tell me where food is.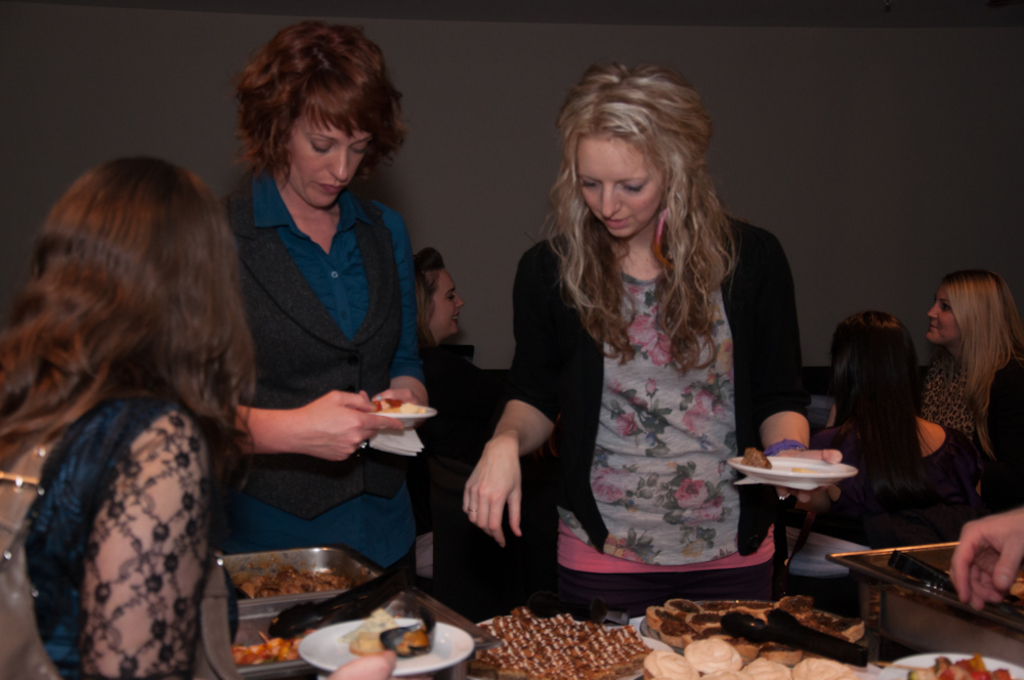
food is at locate(742, 443, 773, 467).
